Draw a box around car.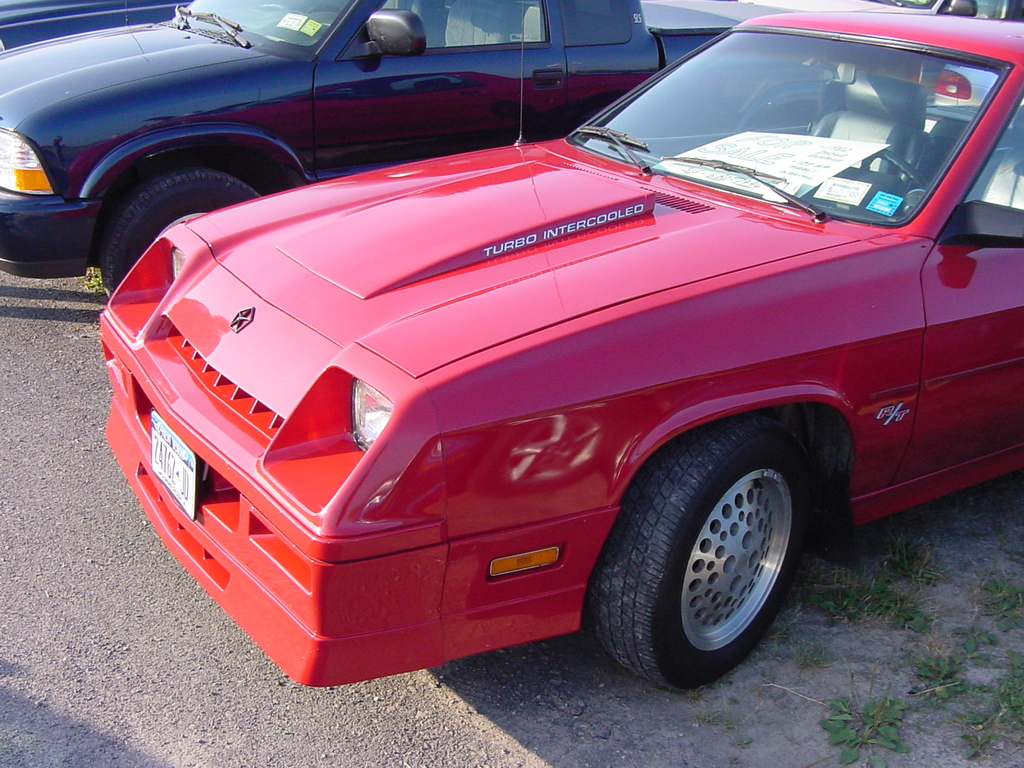
region(0, 0, 837, 300).
